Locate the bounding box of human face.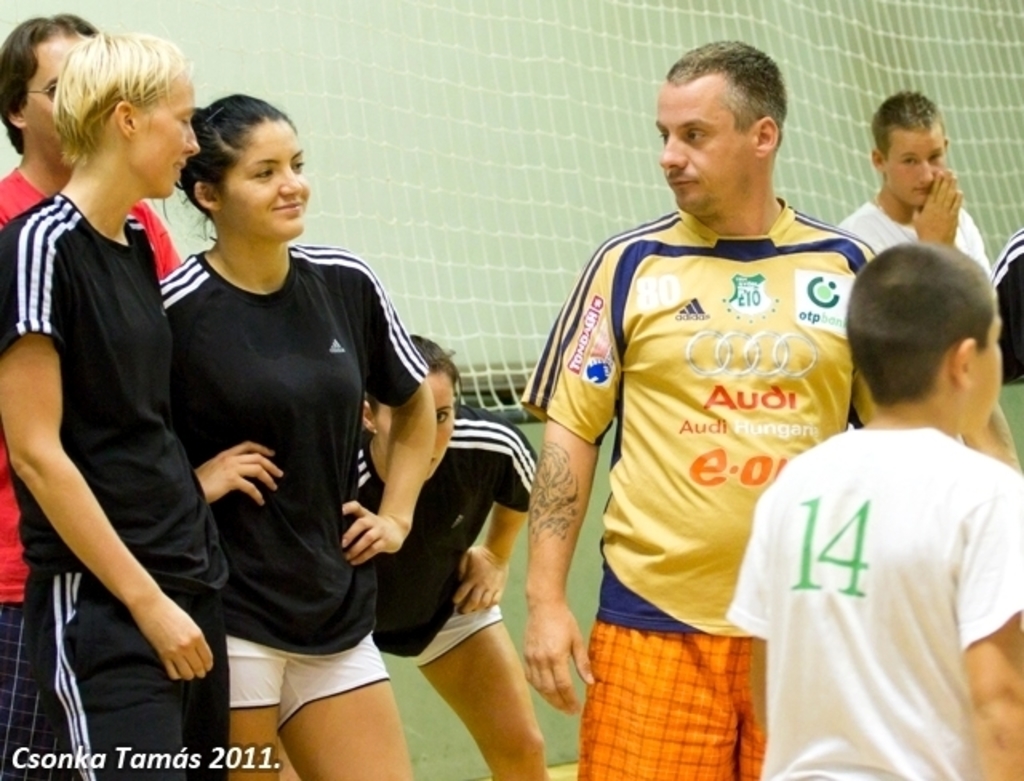
Bounding box: [left=224, top=120, right=317, bottom=232].
